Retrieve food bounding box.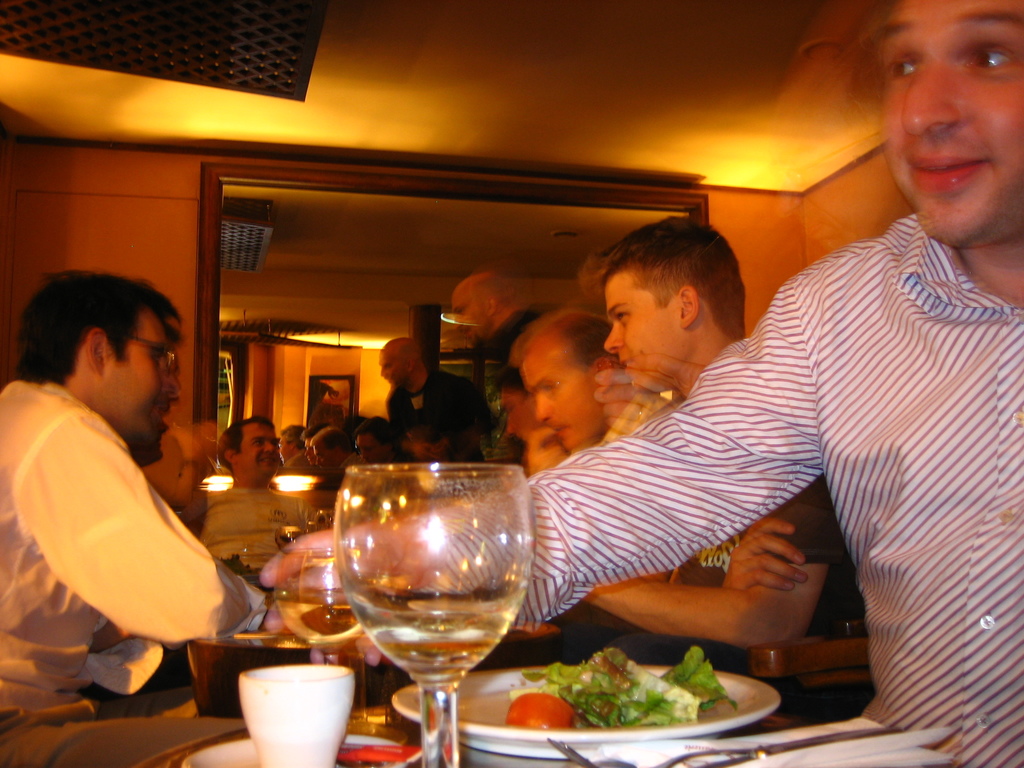
Bounding box: box(510, 618, 562, 637).
